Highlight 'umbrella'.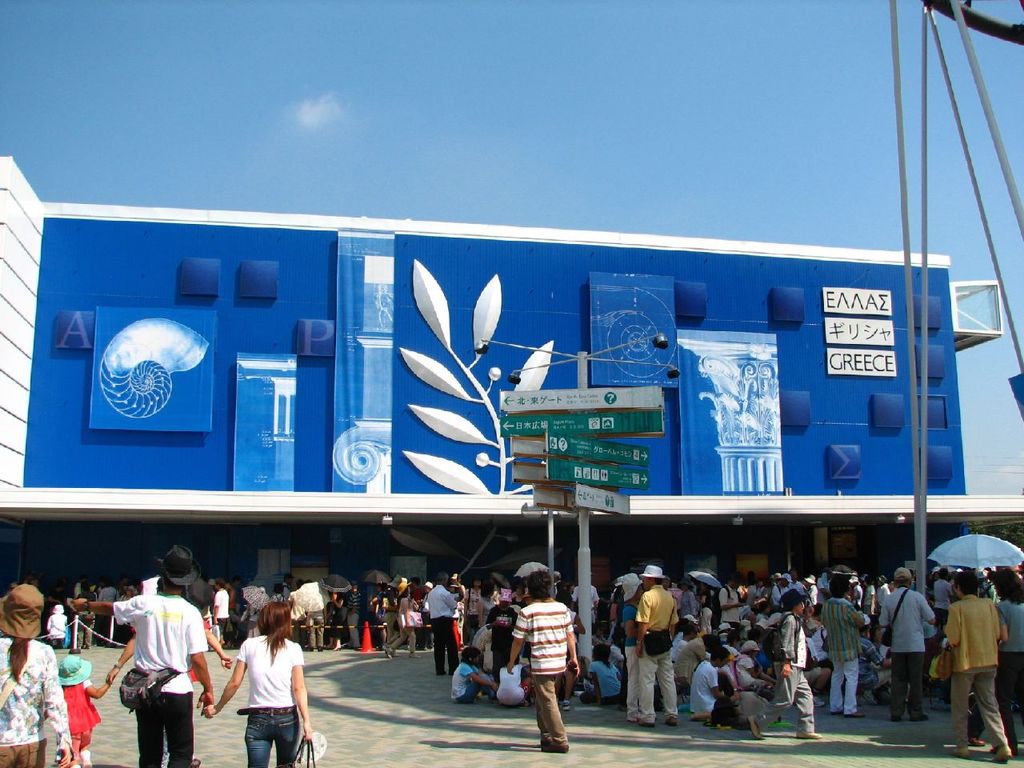
Highlighted region: region(183, 574, 211, 605).
